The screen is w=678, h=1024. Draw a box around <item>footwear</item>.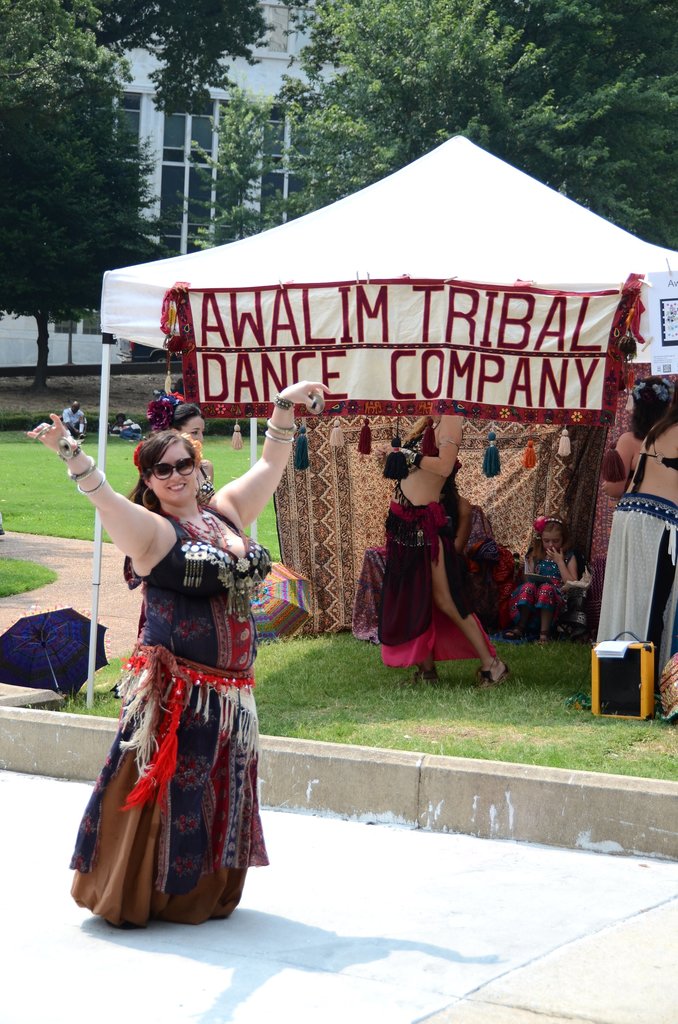
474 659 509 689.
